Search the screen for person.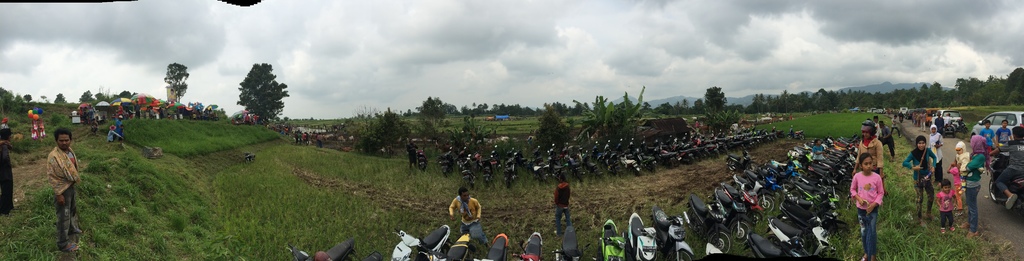
Found at [979,120,991,145].
